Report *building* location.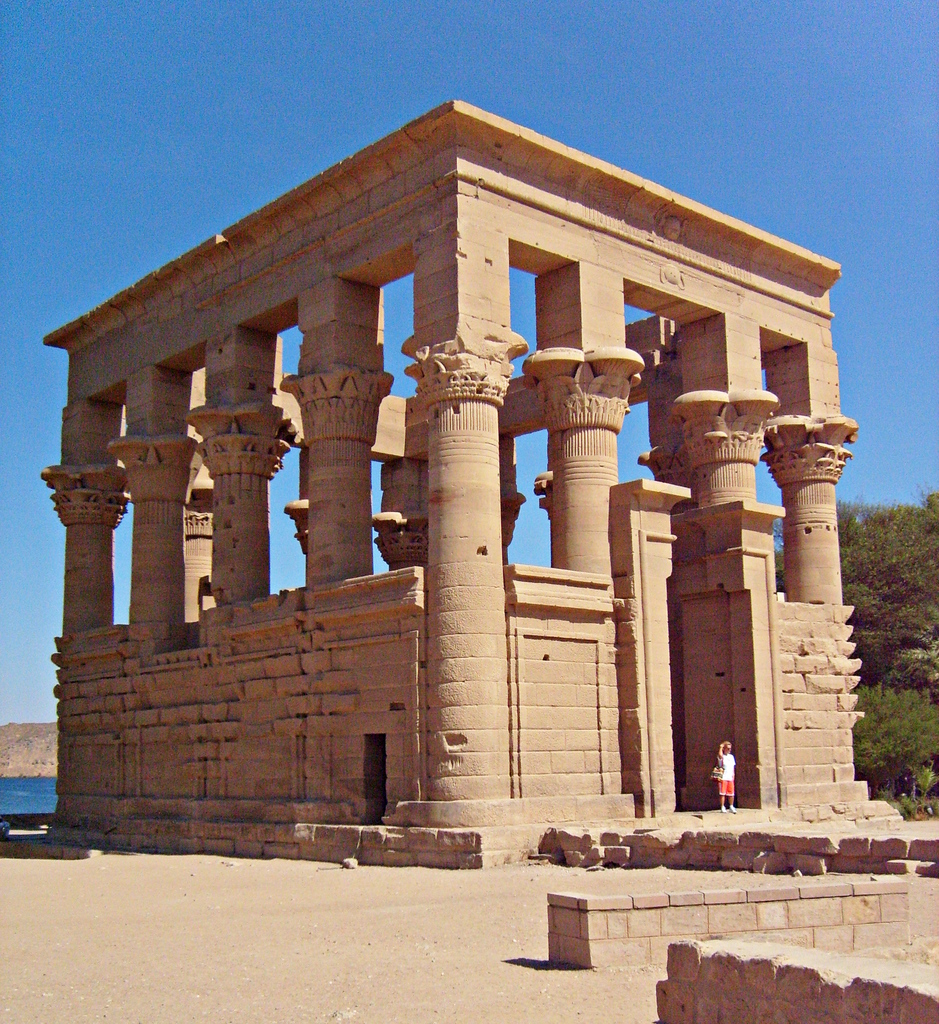
Report: {"x1": 38, "y1": 99, "x2": 891, "y2": 867}.
